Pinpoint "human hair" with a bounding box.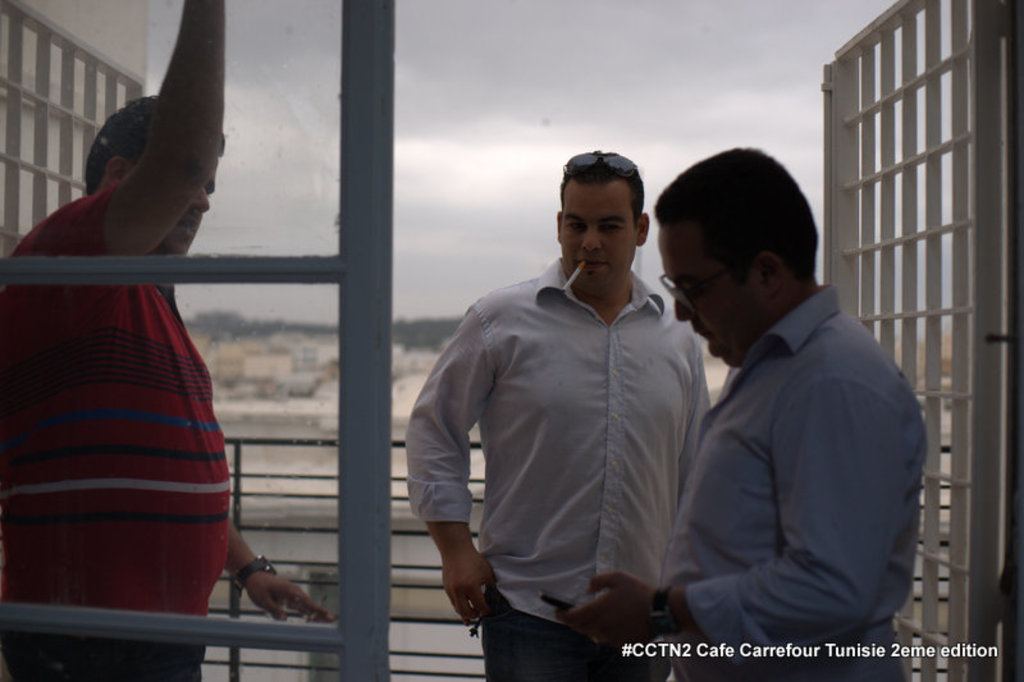
<bbox>667, 143, 832, 307</bbox>.
